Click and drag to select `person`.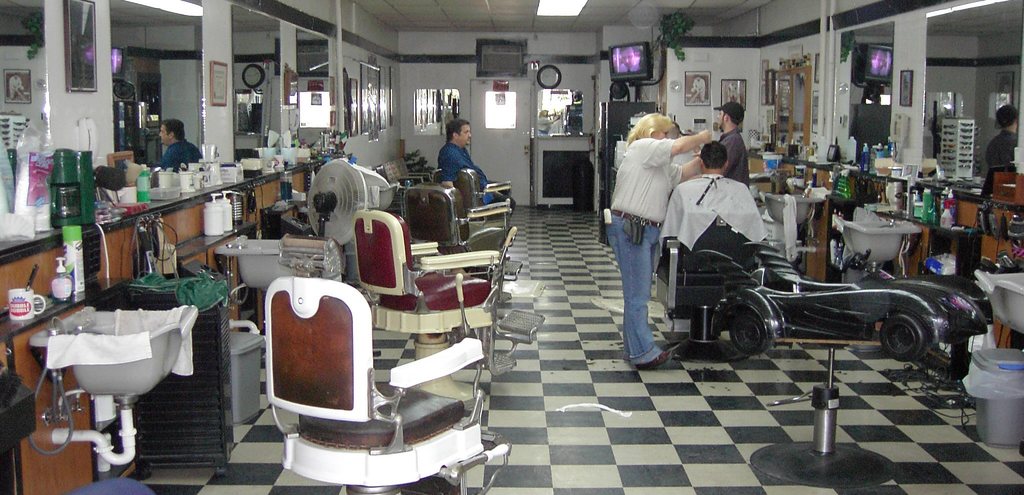
Selection: detection(719, 101, 754, 182).
